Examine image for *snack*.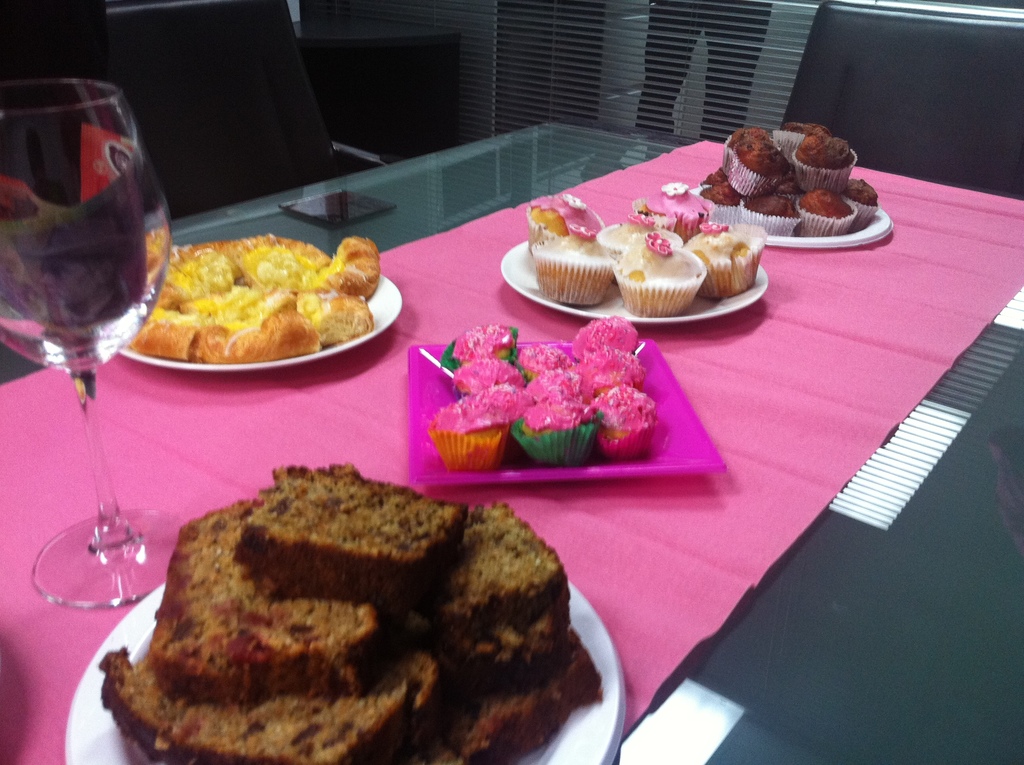
Examination result: <region>726, 140, 794, 203</region>.
